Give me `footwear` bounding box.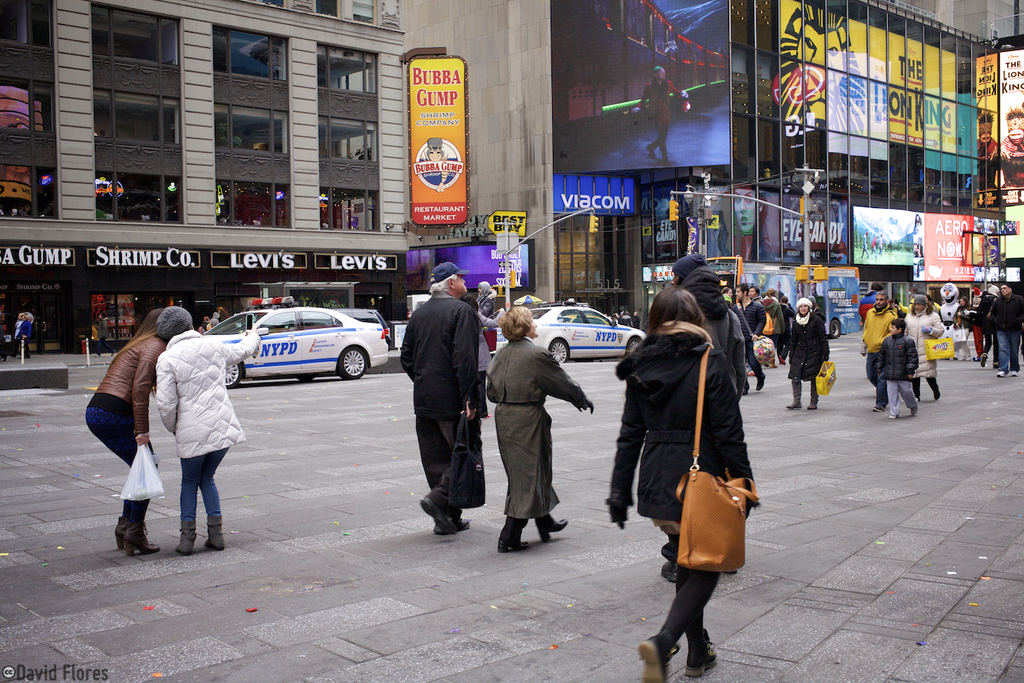
<bbox>994, 362, 998, 369</bbox>.
